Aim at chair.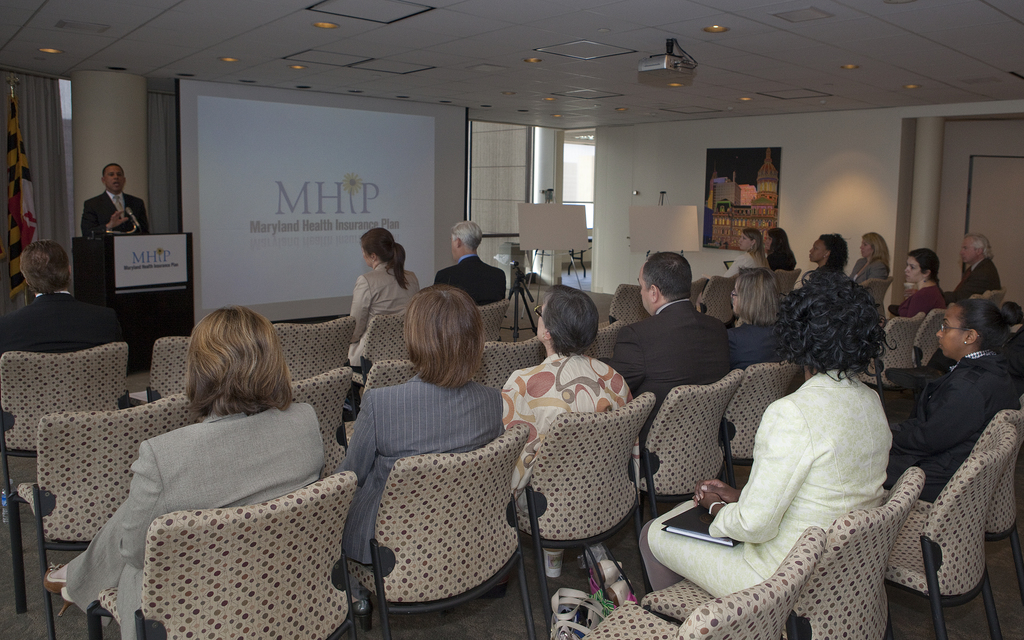
Aimed at {"left": 508, "top": 394, "right": 669, "bottom": 596}.
